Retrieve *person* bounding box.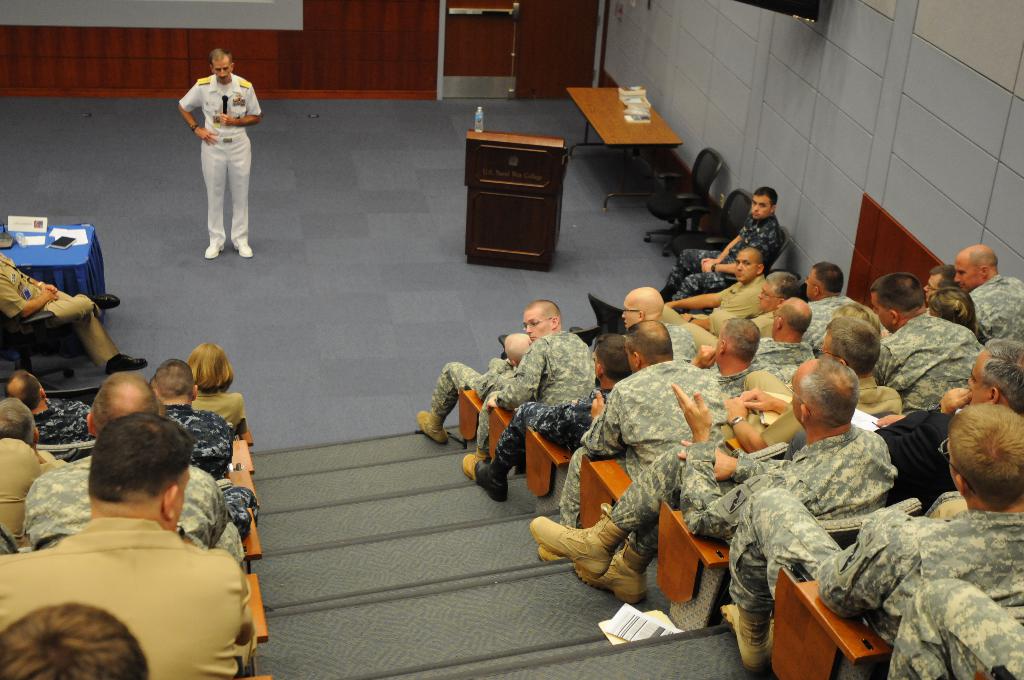
Bounding box: bbox=[943, 245, 1023, 355].
